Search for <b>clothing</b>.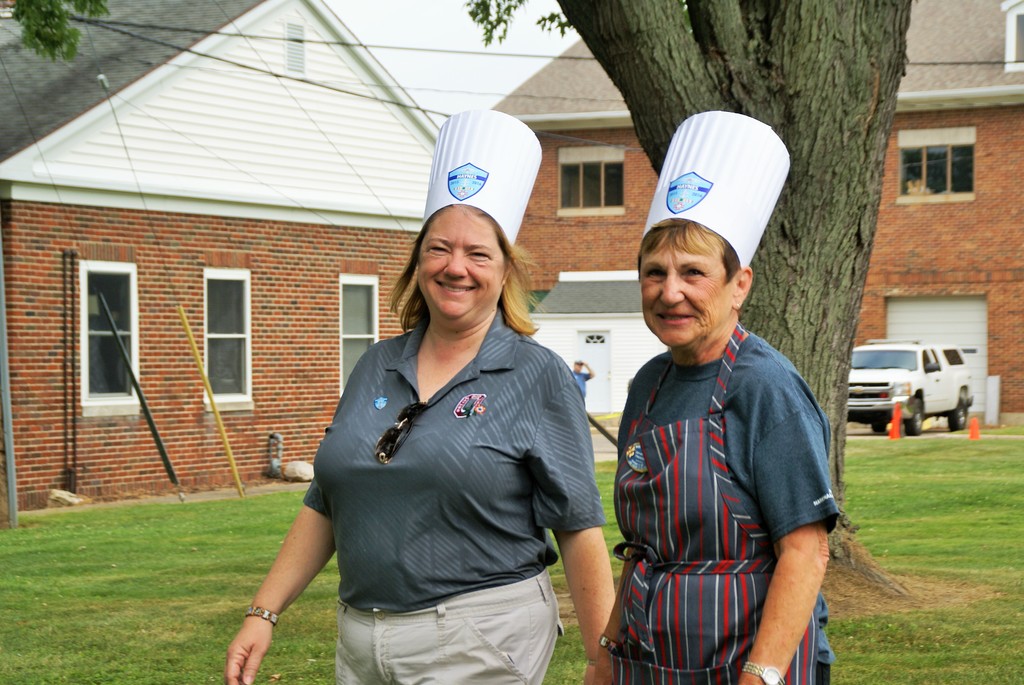
Found at detection(611, 321, 840, 684).
